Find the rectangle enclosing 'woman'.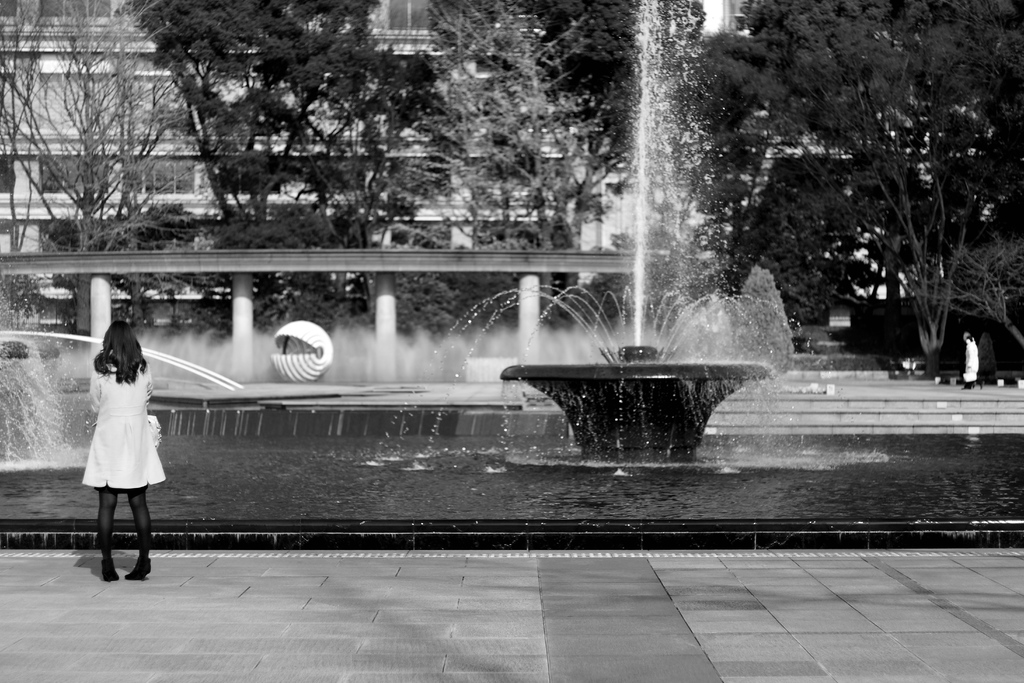
region(72, 316, 164, 569).
